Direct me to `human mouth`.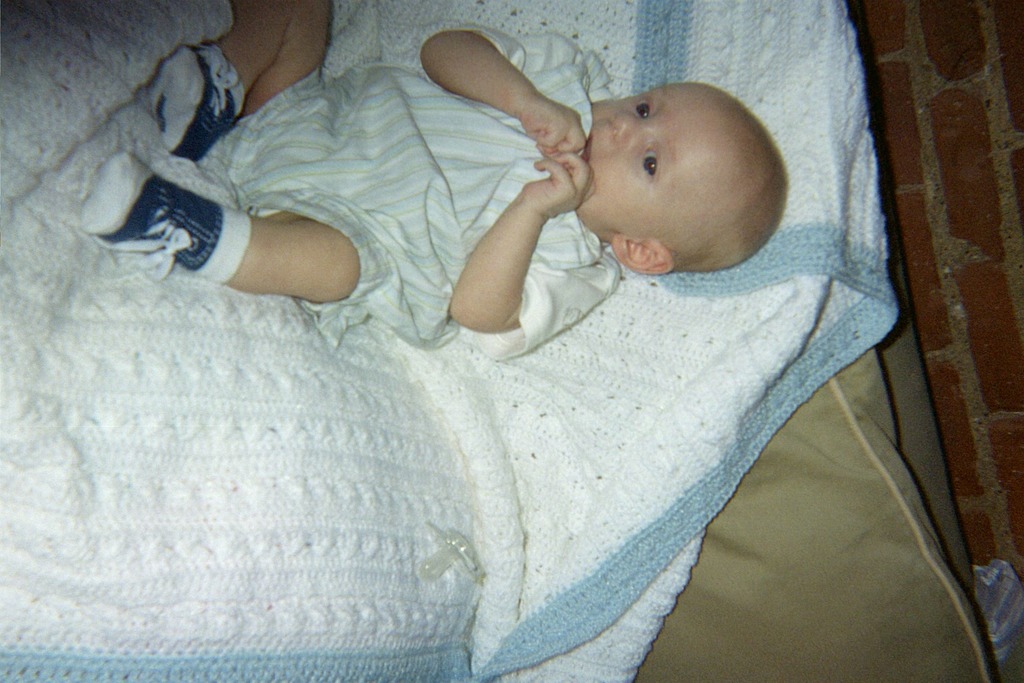
Direction: l=575, t=137, r=594, b=157.
